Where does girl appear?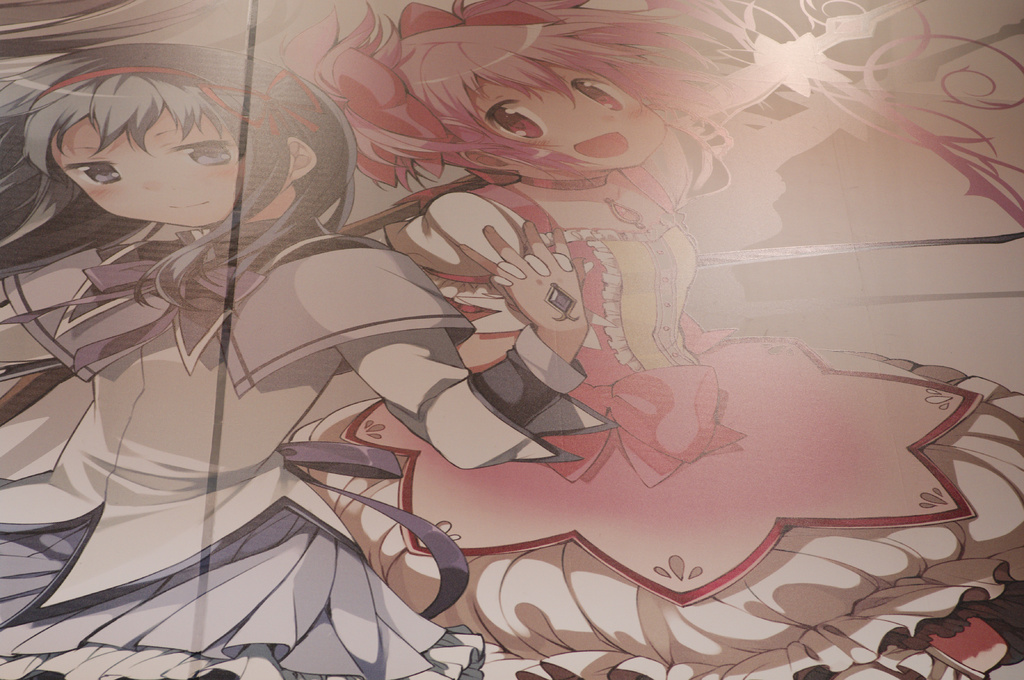
Appears at detection(0, 46, 618, 679).
